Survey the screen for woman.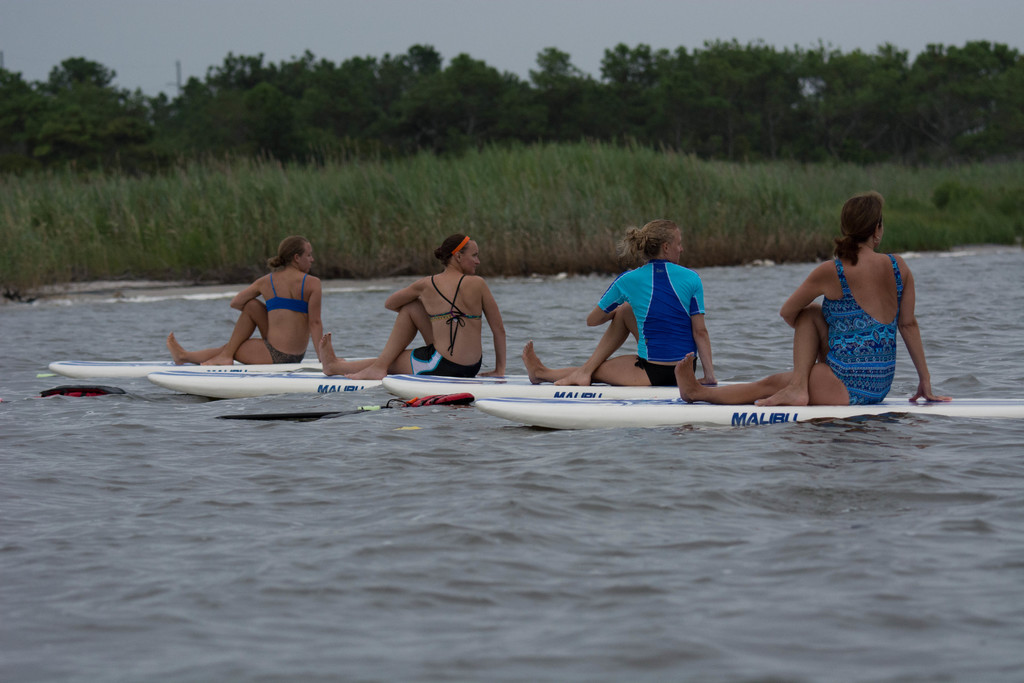
Survey found: region(166, 234, 329, 368).
